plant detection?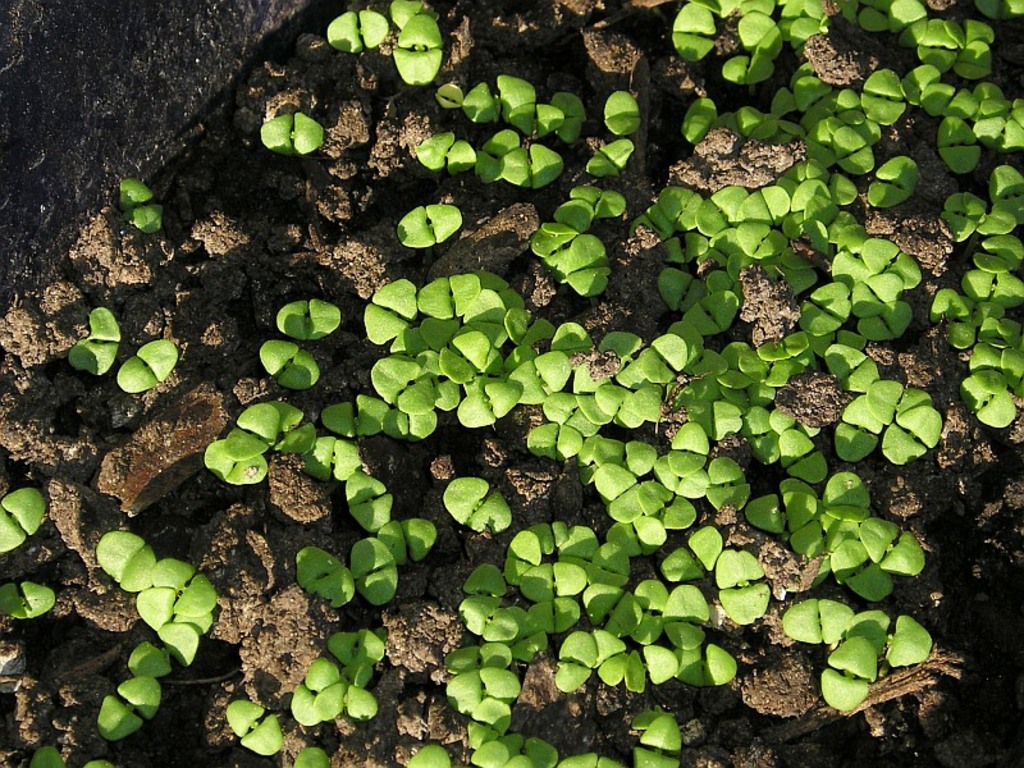
739 187 792 227
